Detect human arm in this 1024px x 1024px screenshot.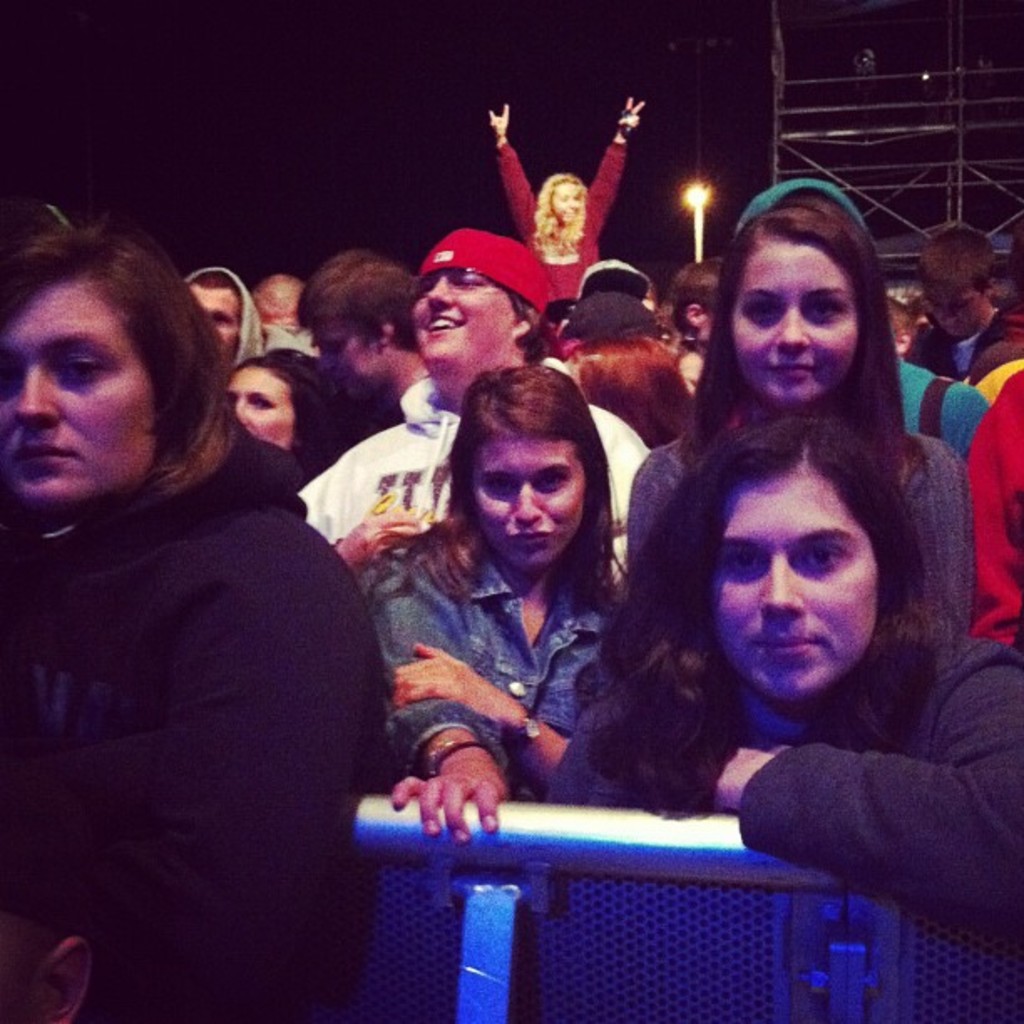
Detection: [581,92,646,233].
